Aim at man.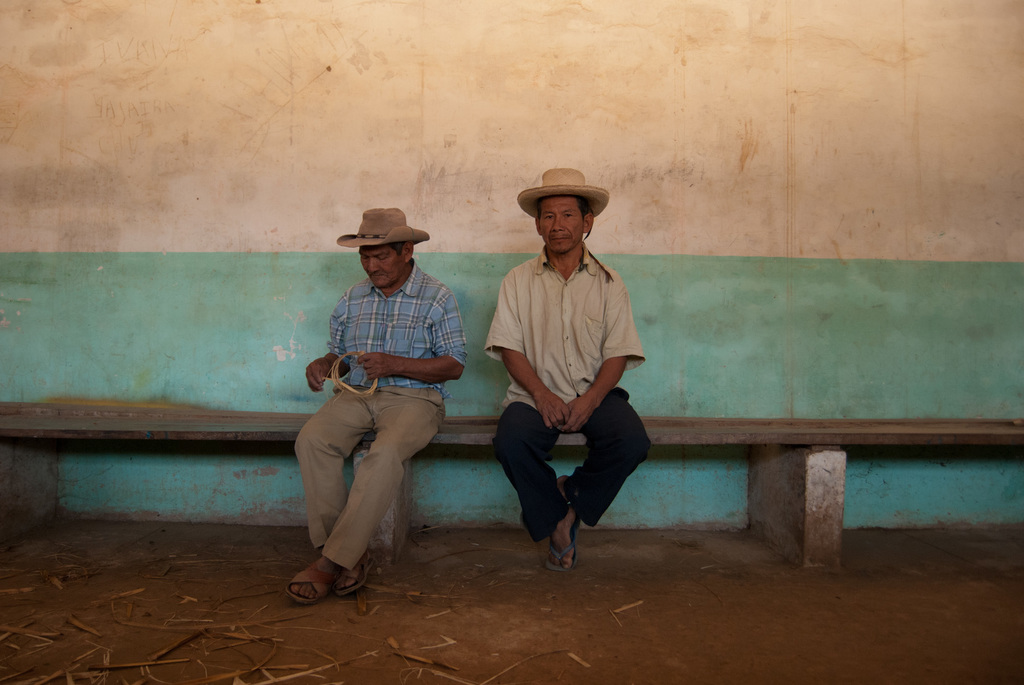
Aimed at [left=483, top=163, right=659, bottom=572].
